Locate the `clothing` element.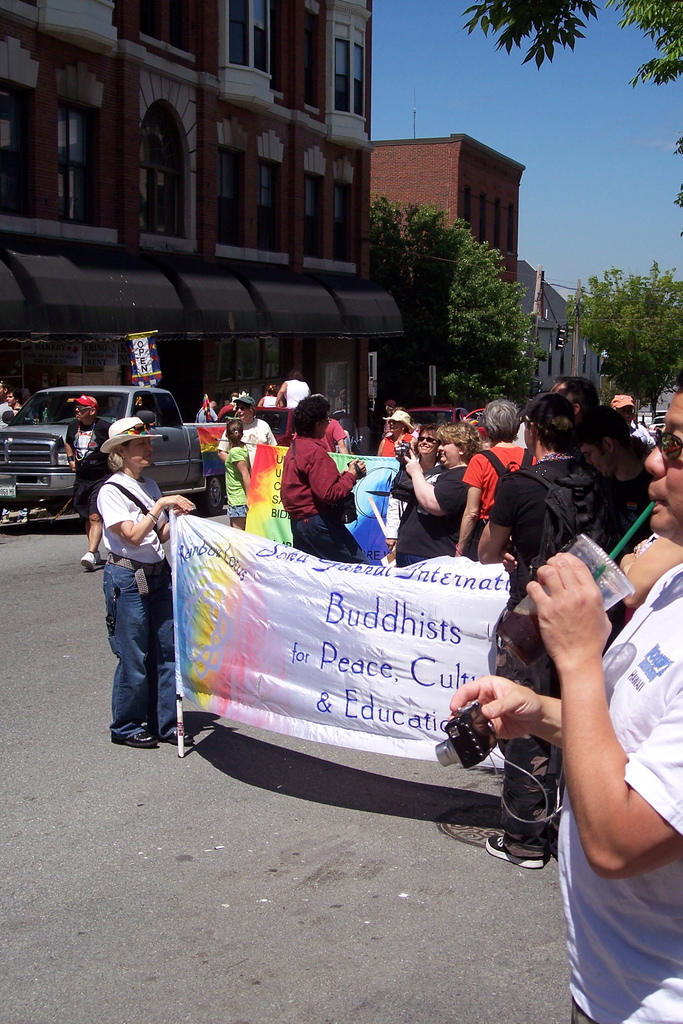
Element bbox: Rect(66, 417, 119, 515).
